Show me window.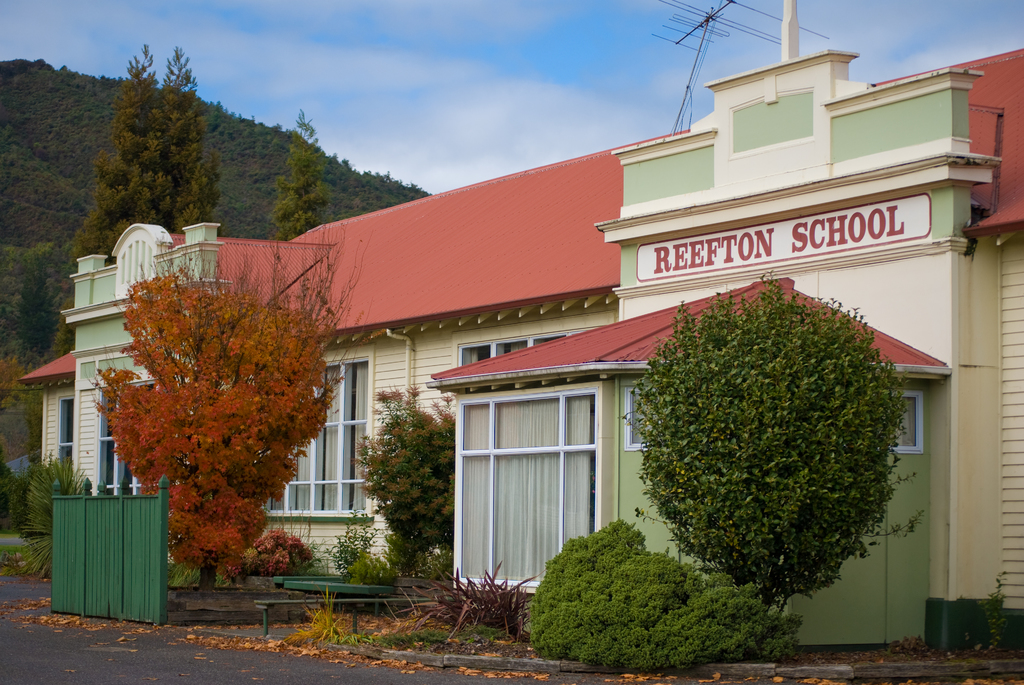
window is here: 93:389:156:498.
